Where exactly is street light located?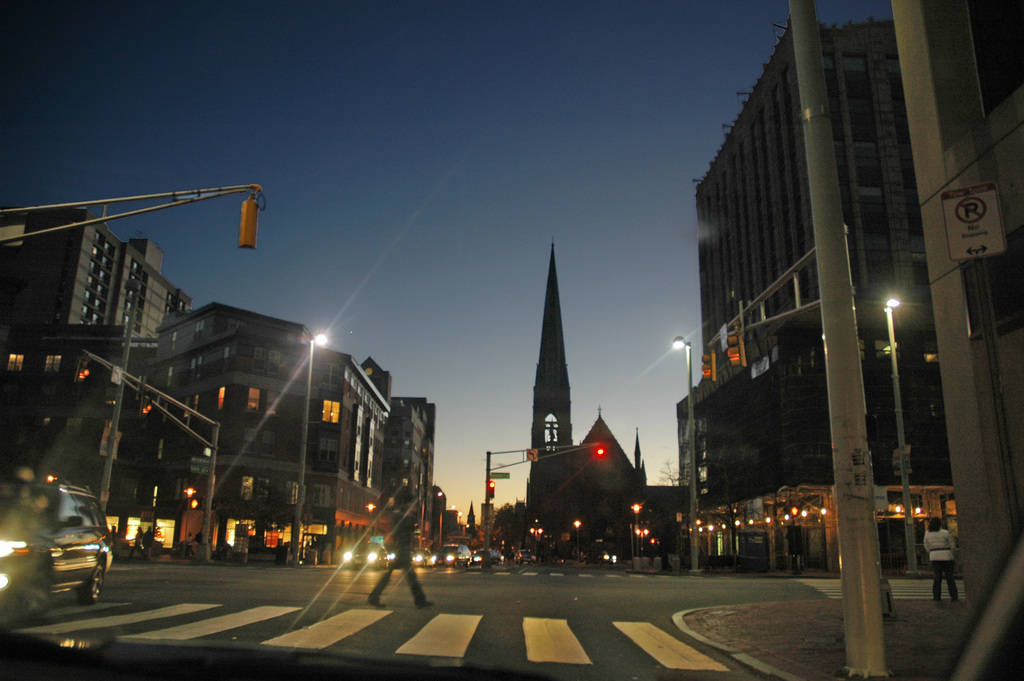
Its bounding box is box=[669, 334, 694, 570].
